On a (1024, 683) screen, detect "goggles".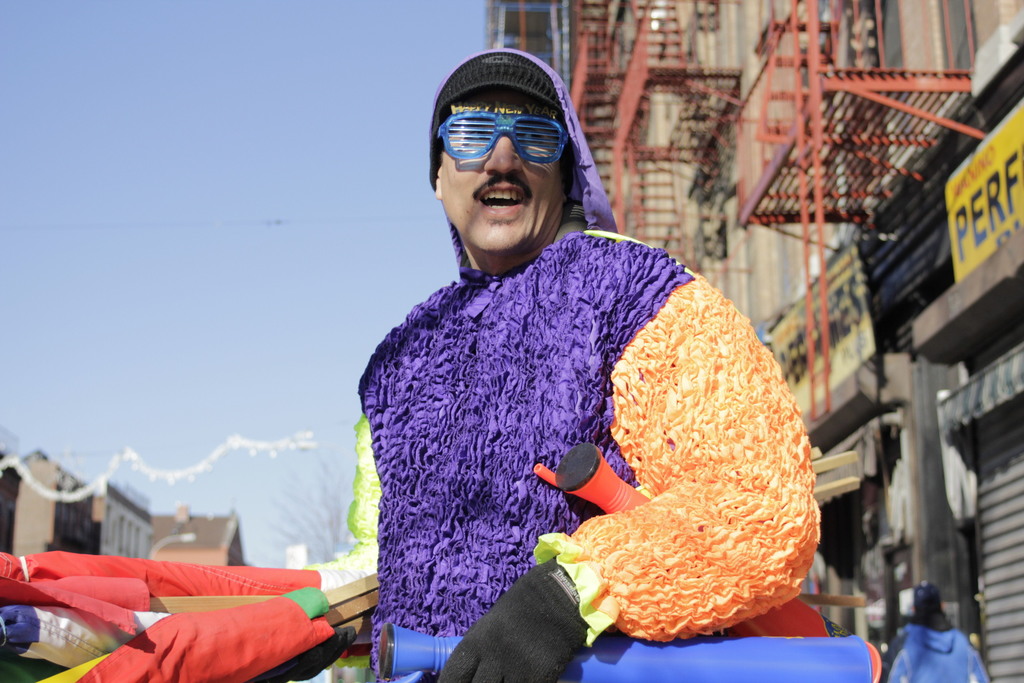
436:115:564:162.
